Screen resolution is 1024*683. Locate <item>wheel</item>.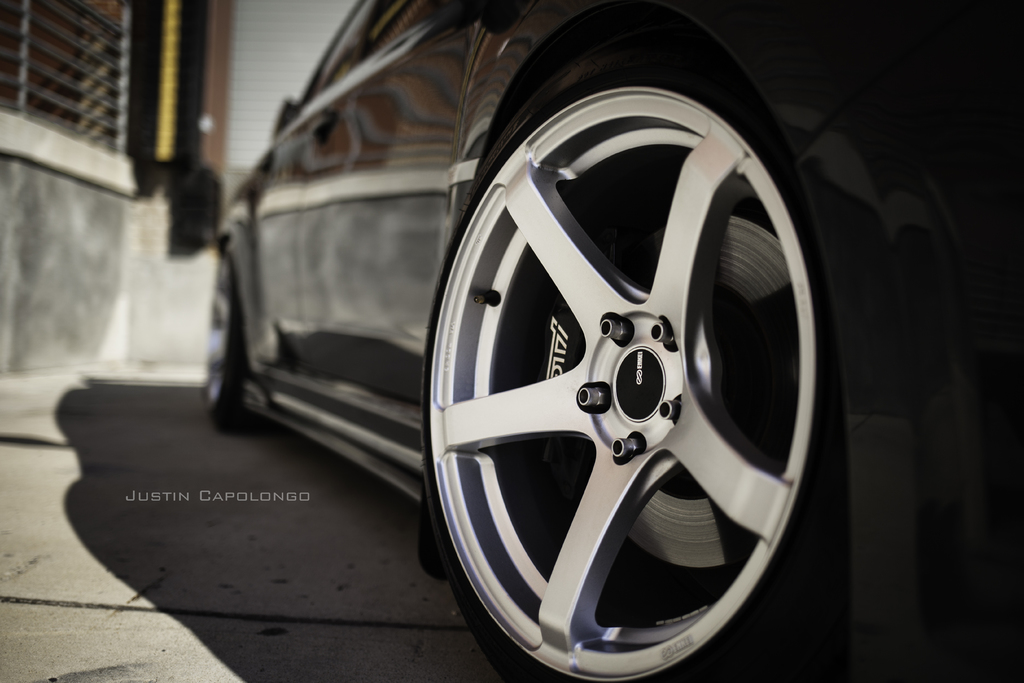
[left=423, top=35, right=850, bottom=682].
